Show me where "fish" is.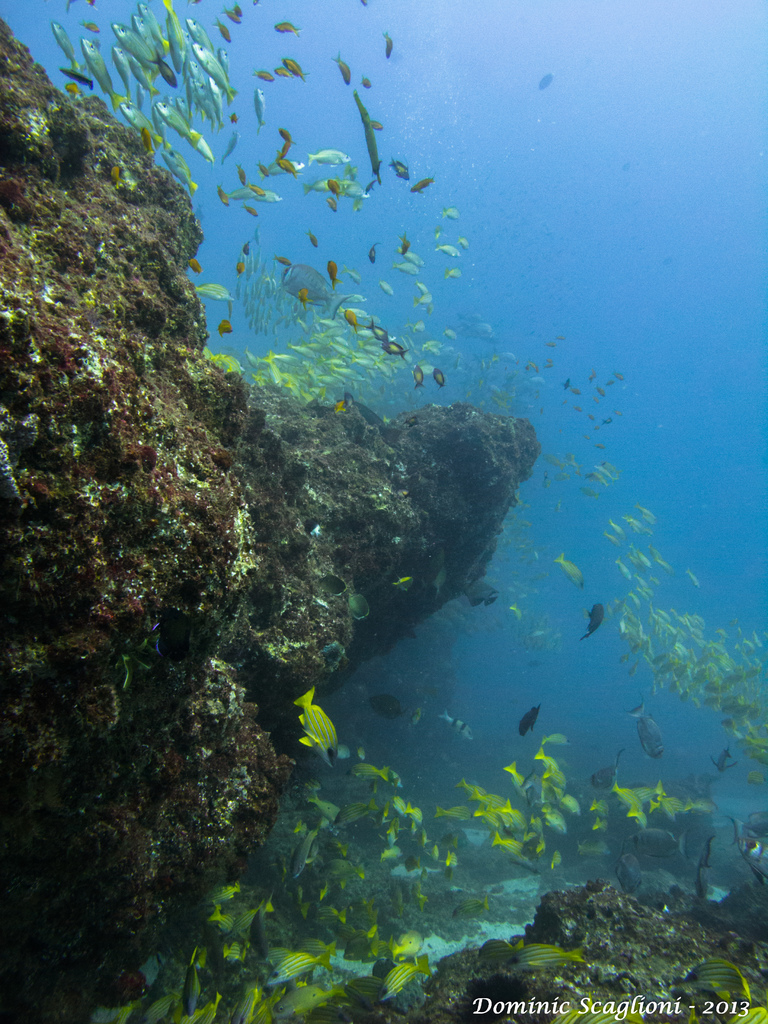
"fish" is at detection(303, 147, 353, 164).
